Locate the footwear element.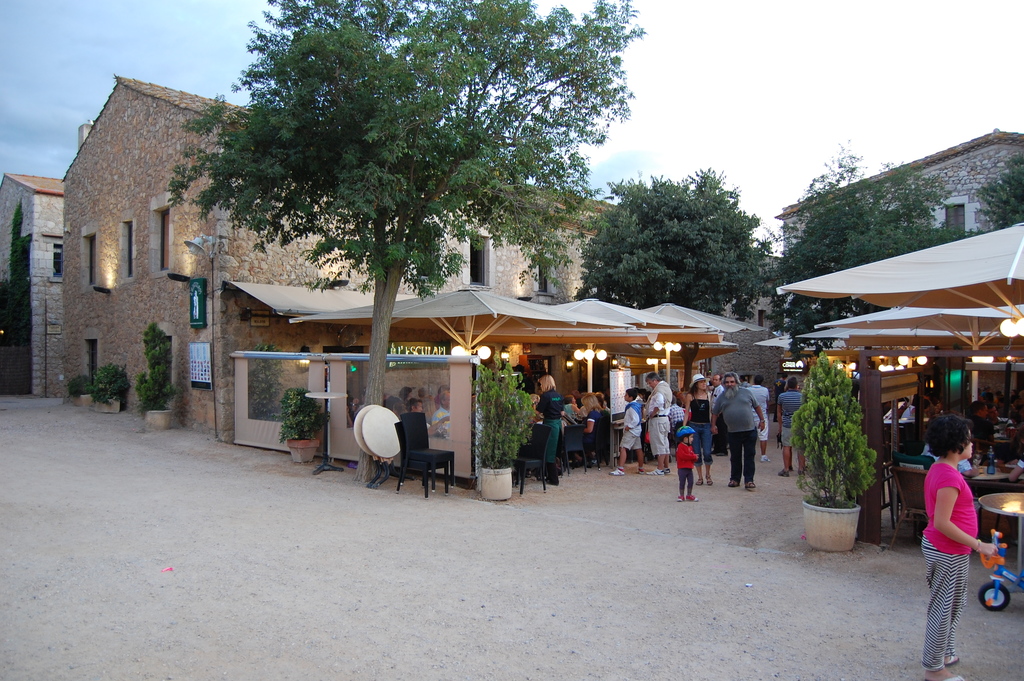
Element bbox: (left=652, top=468, right=664, bottom=474).
